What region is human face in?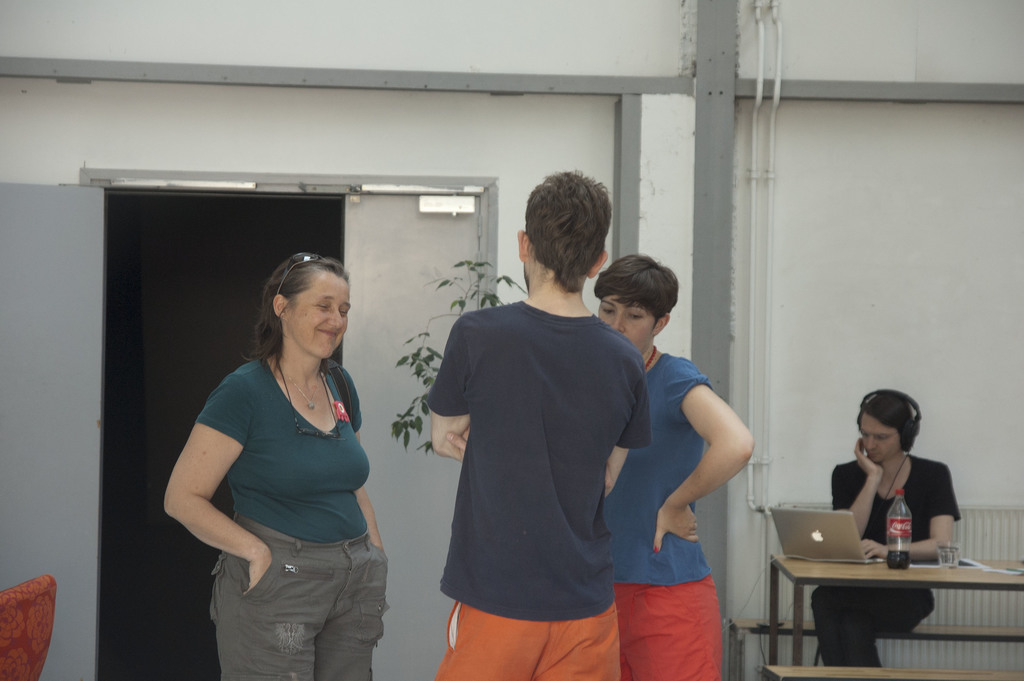
<box>855,413,897,462</box>.
